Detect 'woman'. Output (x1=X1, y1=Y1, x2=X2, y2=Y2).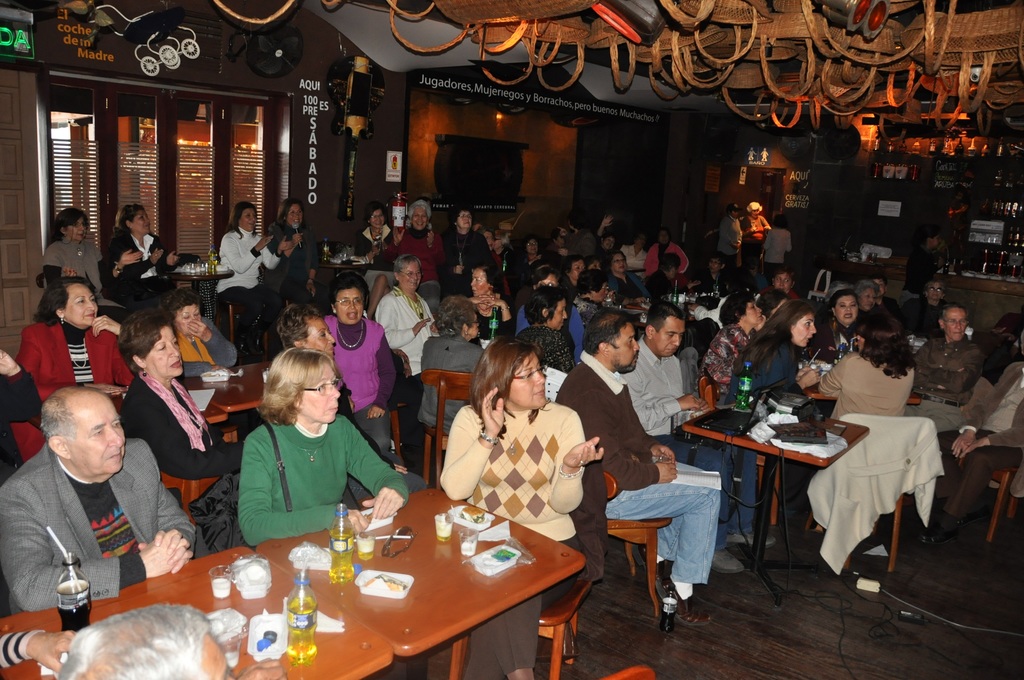
(x1=448, y1=202, x2=494, y2=284).
